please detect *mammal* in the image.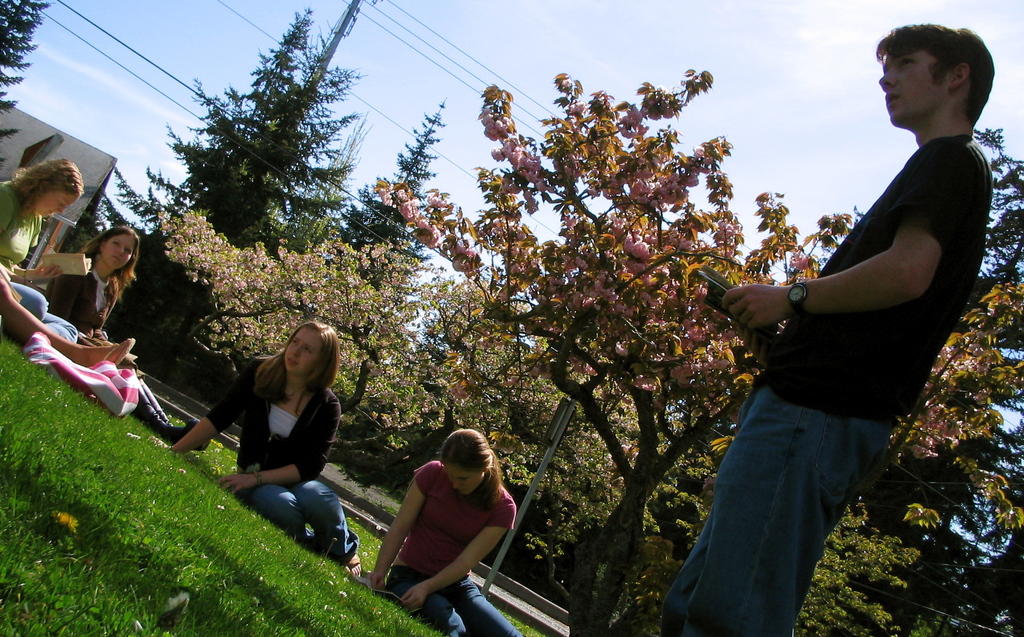
l=148, t=321, r=361, b=579.
